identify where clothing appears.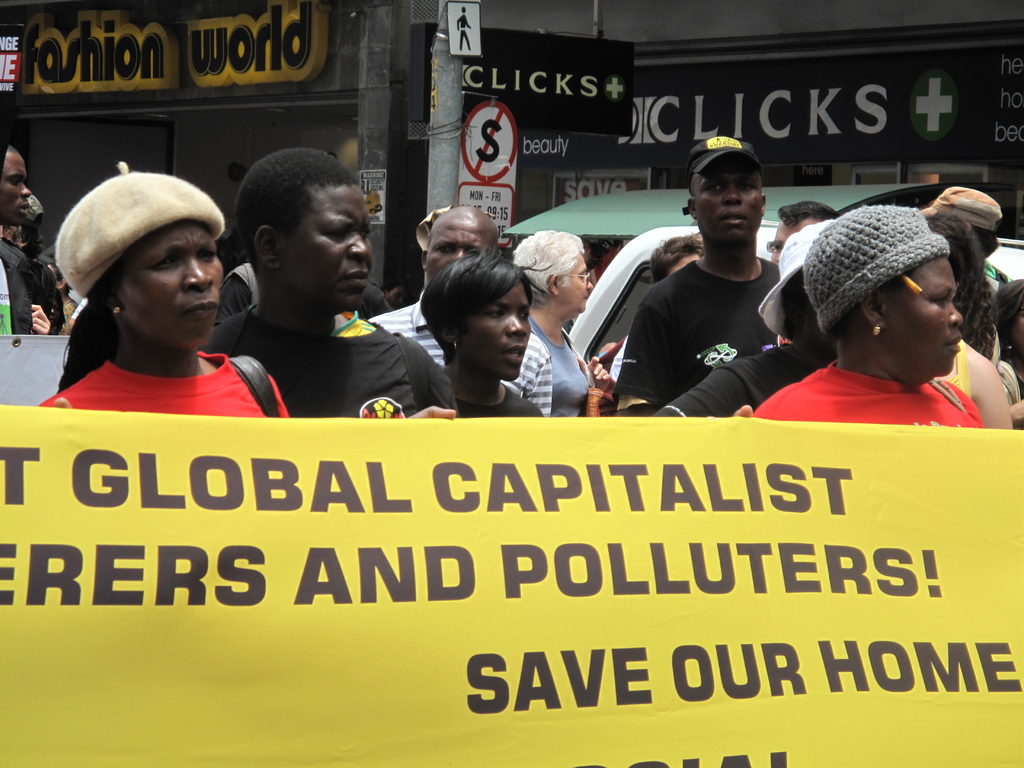
Appears at <box>0,239,40,333</box>.
